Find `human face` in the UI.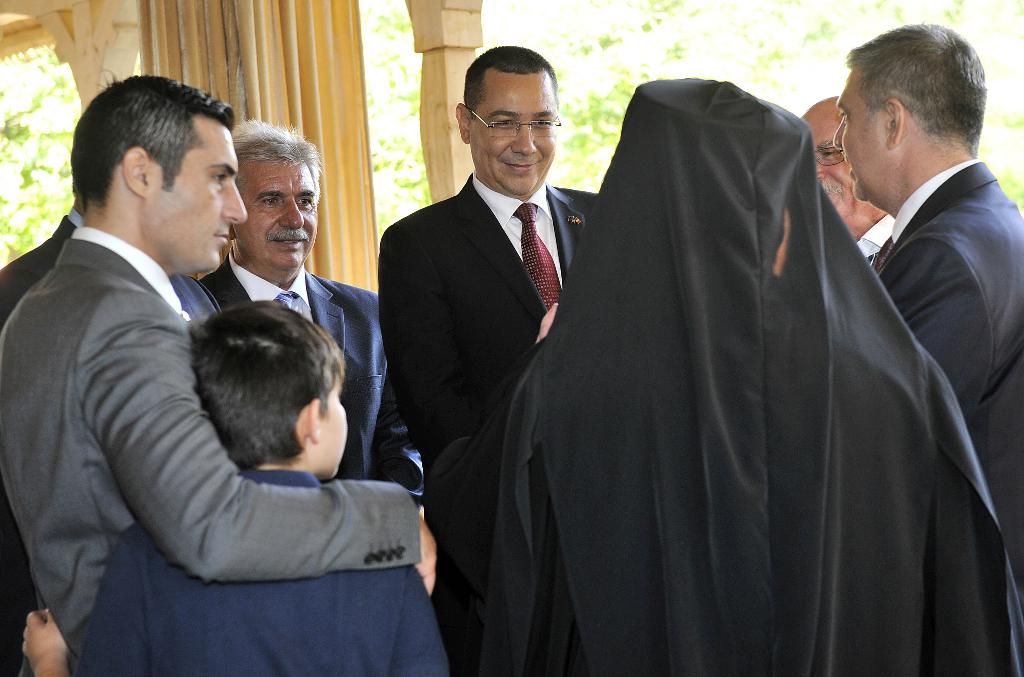
UI element at left=234, top=159, right=318, bottom=273.
